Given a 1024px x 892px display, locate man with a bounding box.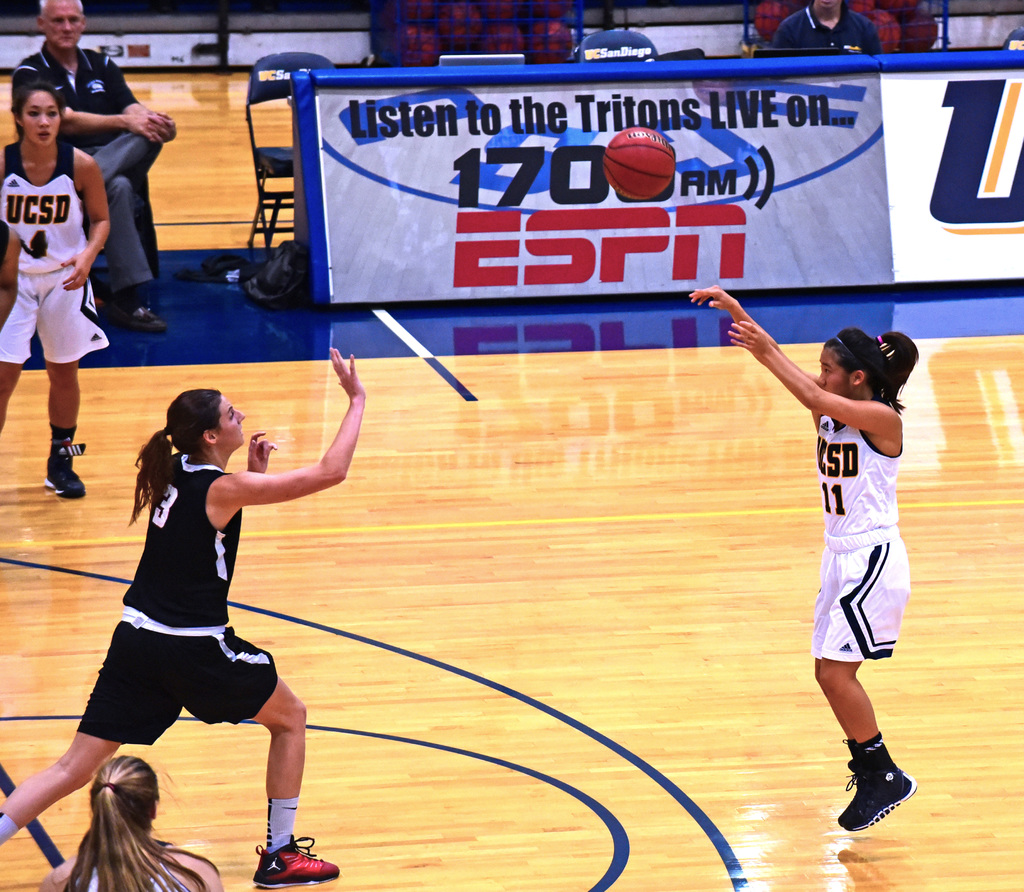
Located: (left=12, top=0, right=177, bottom=337).
